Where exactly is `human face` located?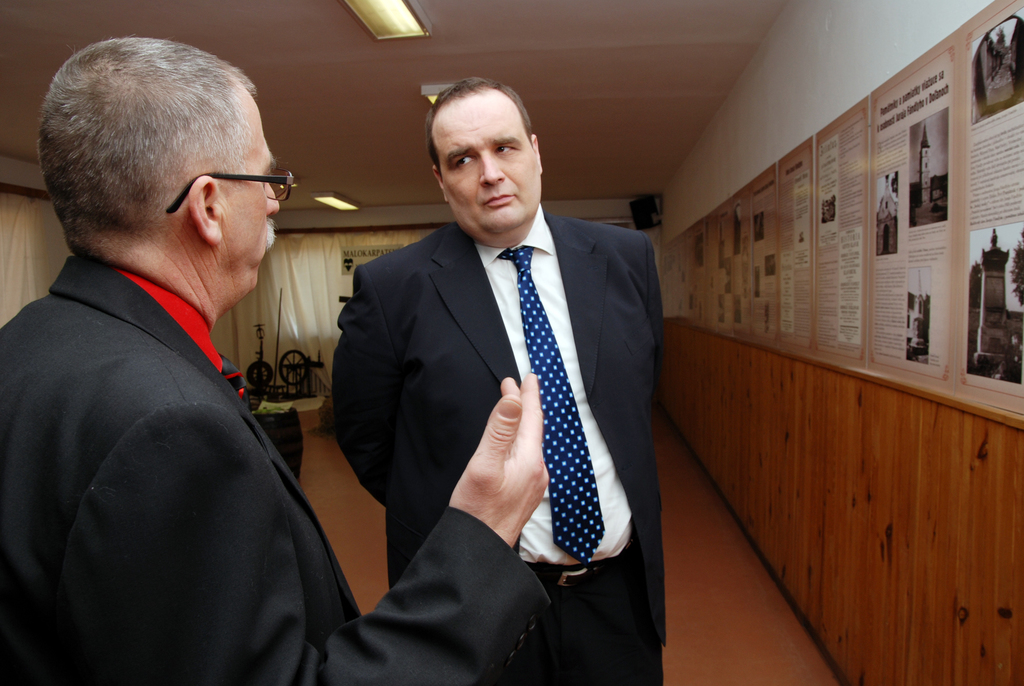
Its bounding box is box=[216, 101, 280, 295].
